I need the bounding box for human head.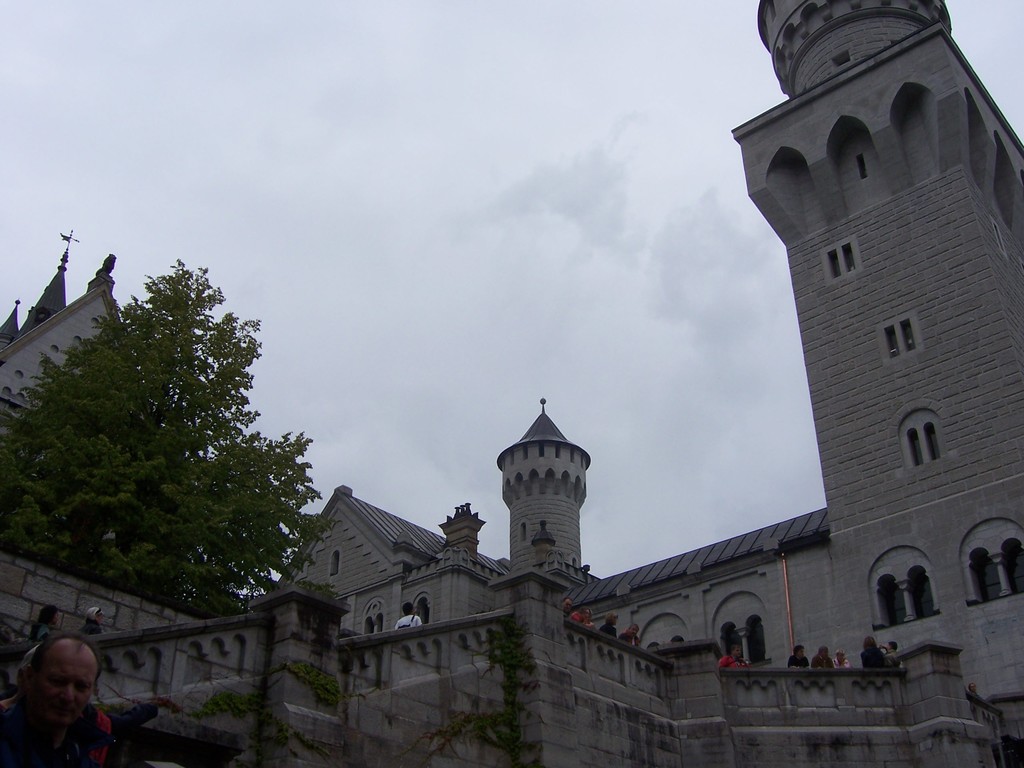
Here it is: pyautogui.locateOnScreen(791, 644, 804, 659).
